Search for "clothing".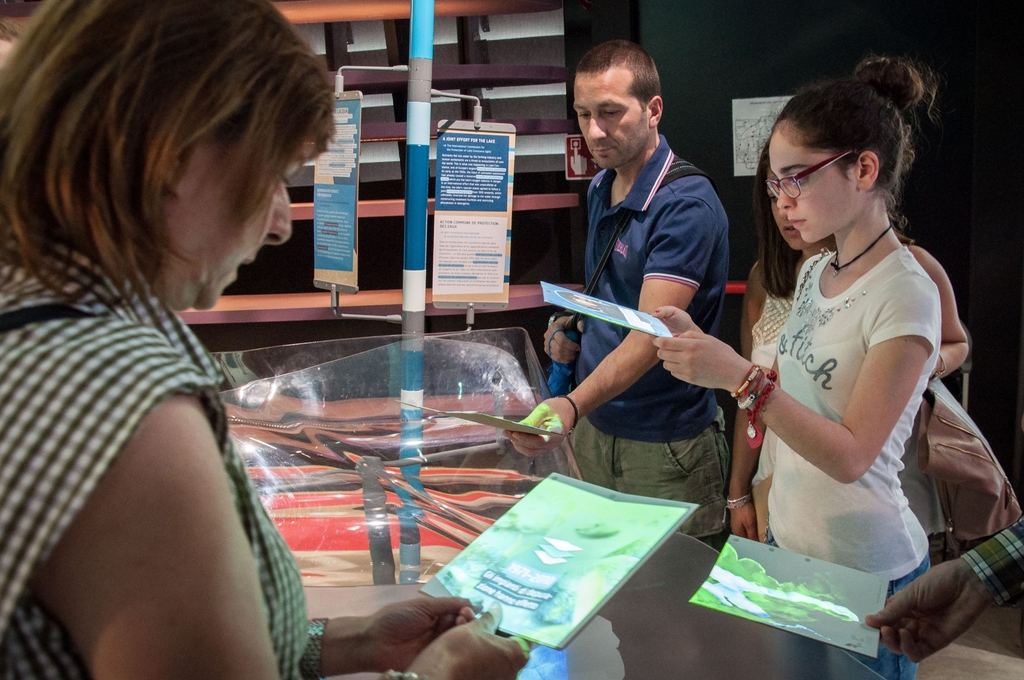
Found at x1=753 y1=222 x2=959 y2=572.
